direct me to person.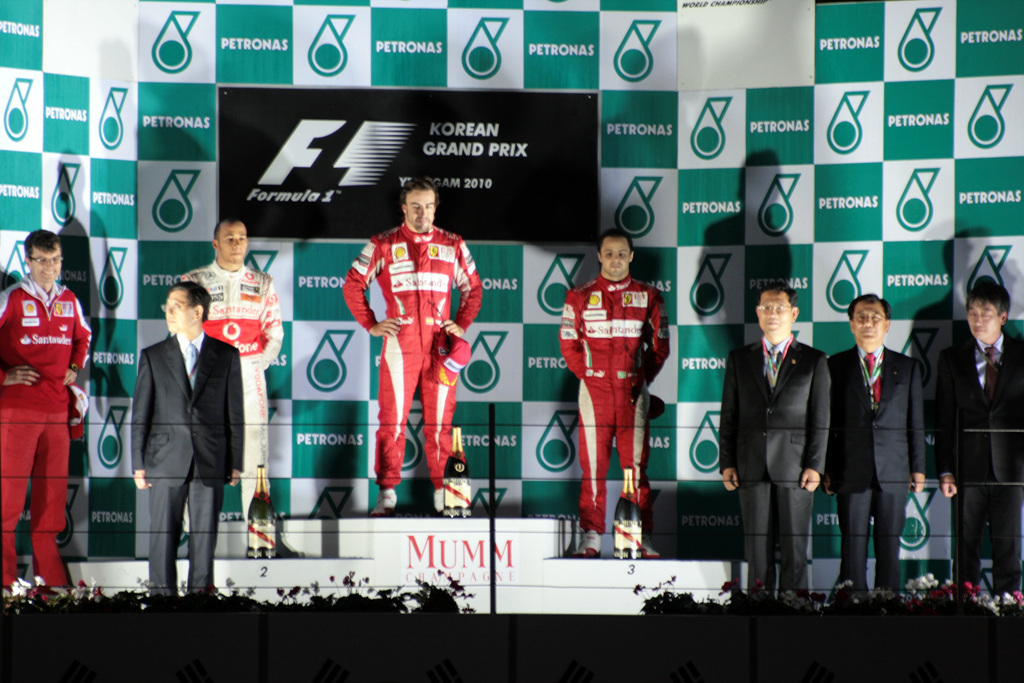
Direction: BBox(342, 178, 483, 516).
